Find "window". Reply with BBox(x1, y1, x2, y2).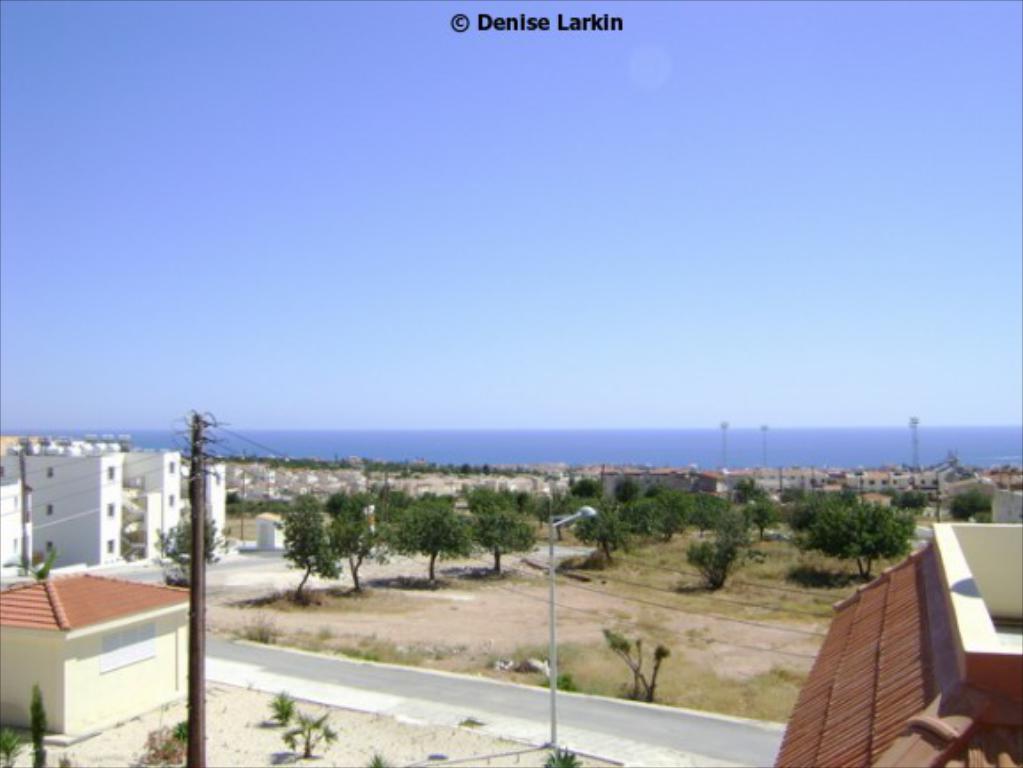
BBox(44, 537, 55, 557).
